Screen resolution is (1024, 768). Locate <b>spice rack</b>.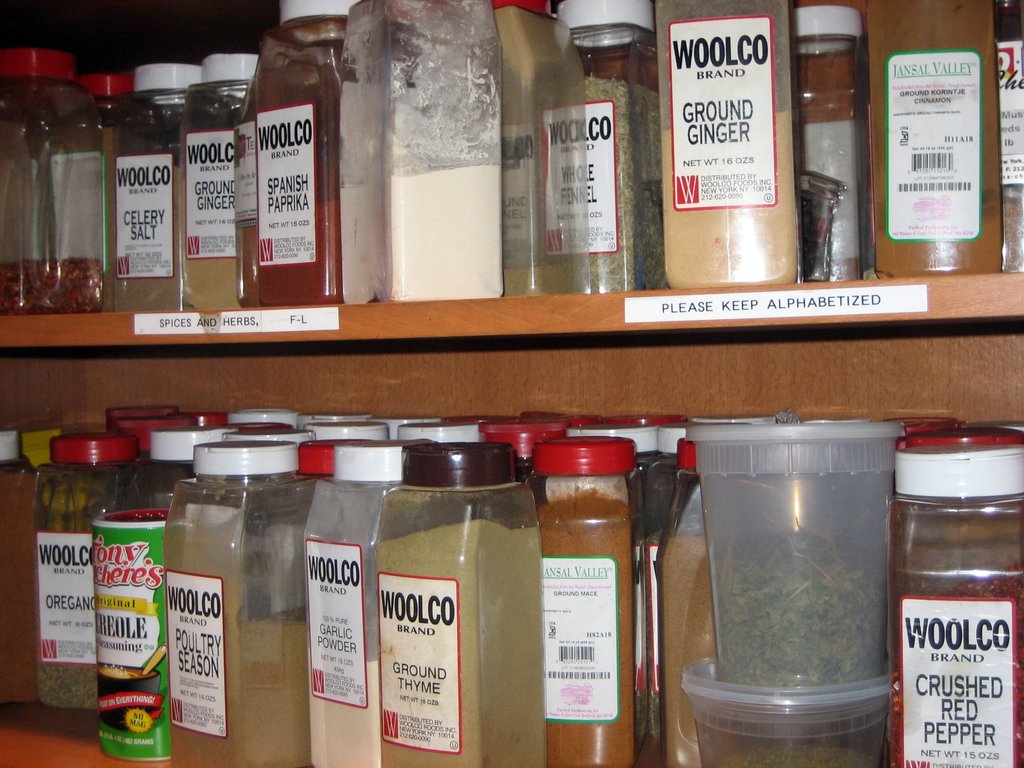
[left=3, top=19, right=1010, bottom=767].
